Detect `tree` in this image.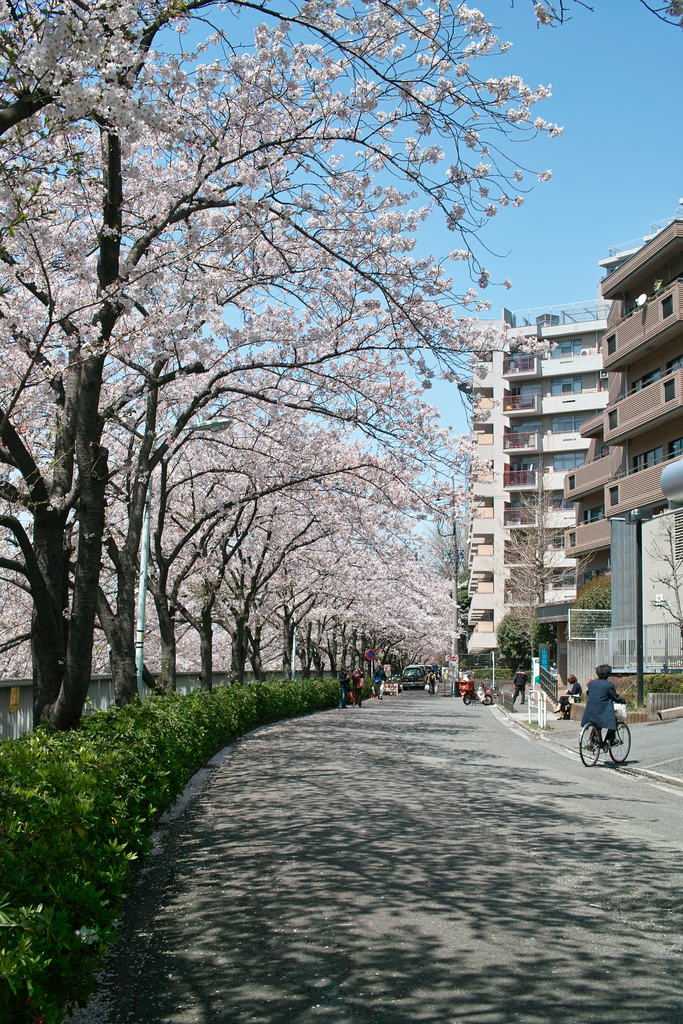
Detection: crop(625, 514, 682, 689).
